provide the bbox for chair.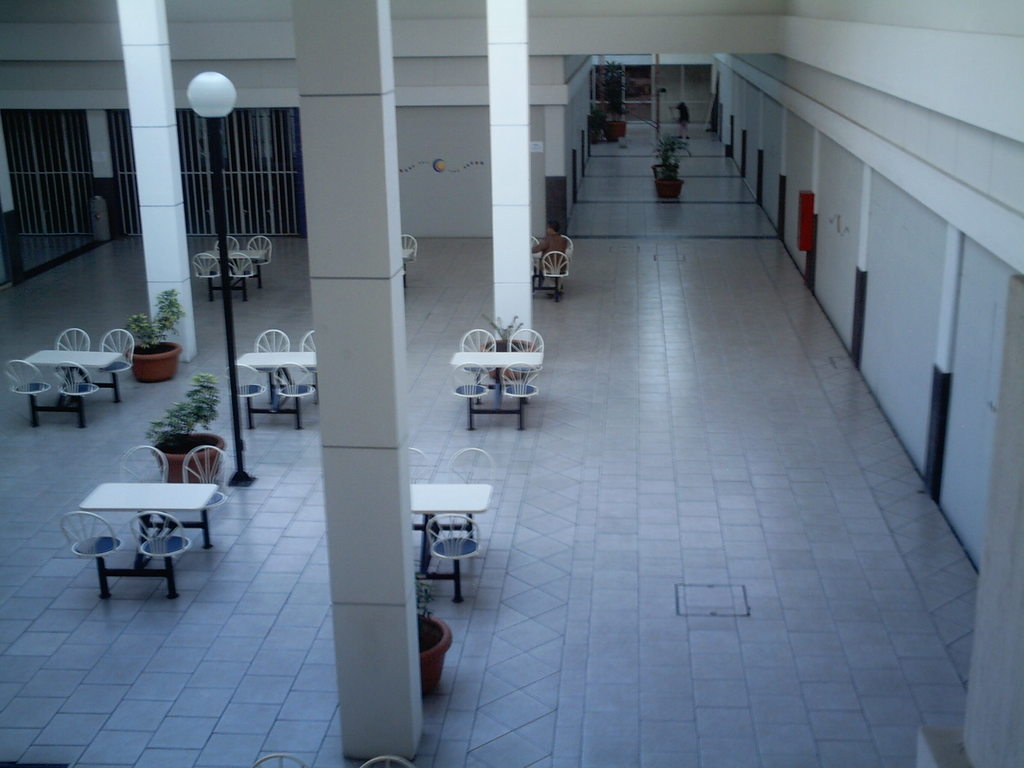
x1=445 y1=360 x2=489 y2=399.
